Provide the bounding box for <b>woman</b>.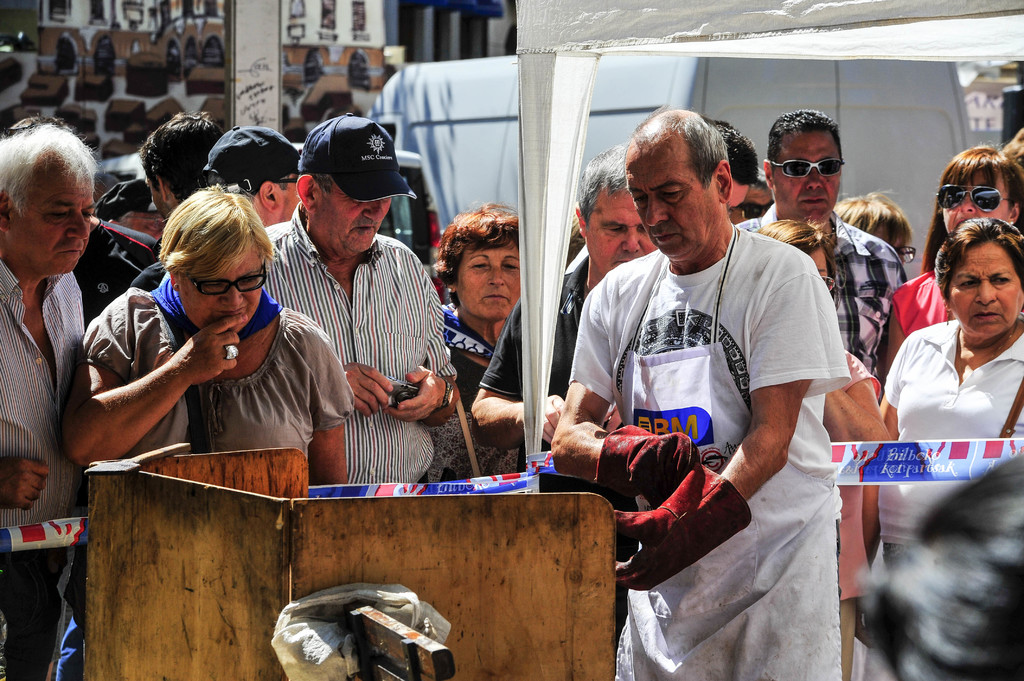
pyautogui.locateOnScreen(877, 216, 1023, 680).
